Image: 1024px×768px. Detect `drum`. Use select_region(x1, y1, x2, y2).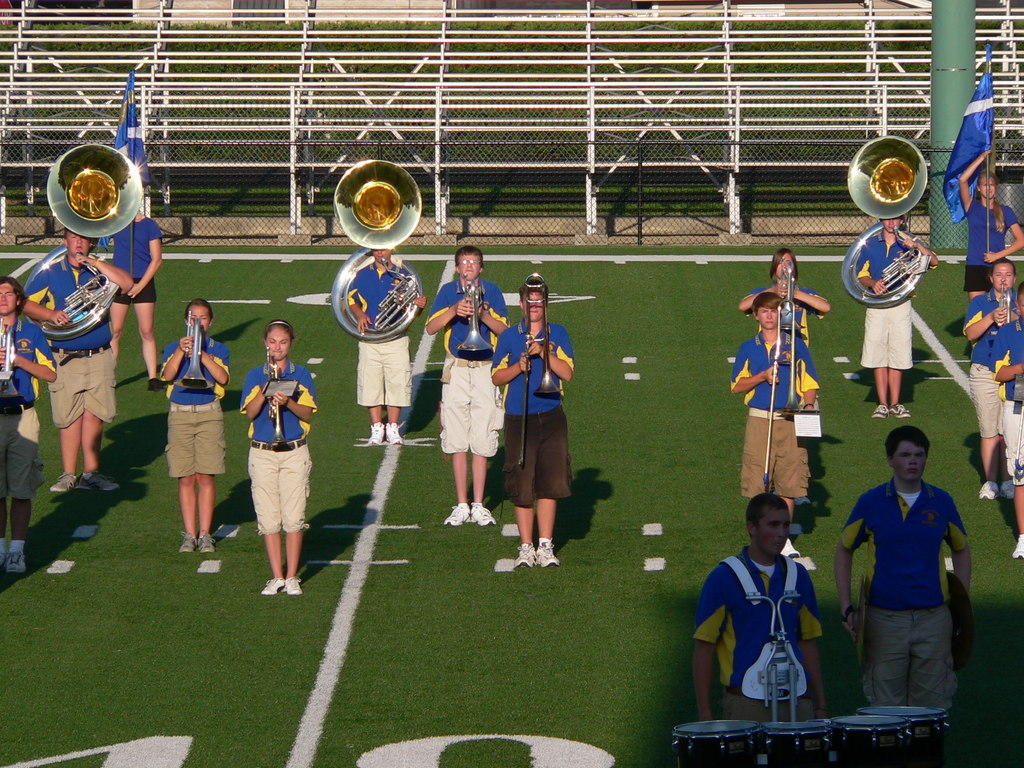
select_region(677, 721, 761, 767).
